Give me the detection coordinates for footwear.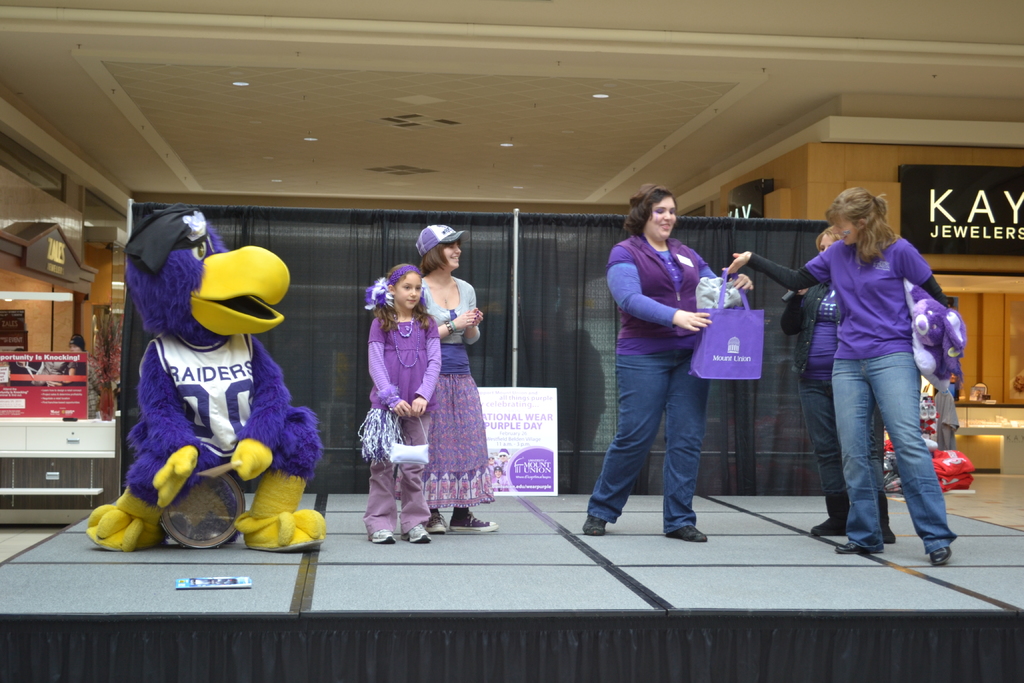
{"left": 836, "top": 542, "right": 868, "bottom": 554}.
